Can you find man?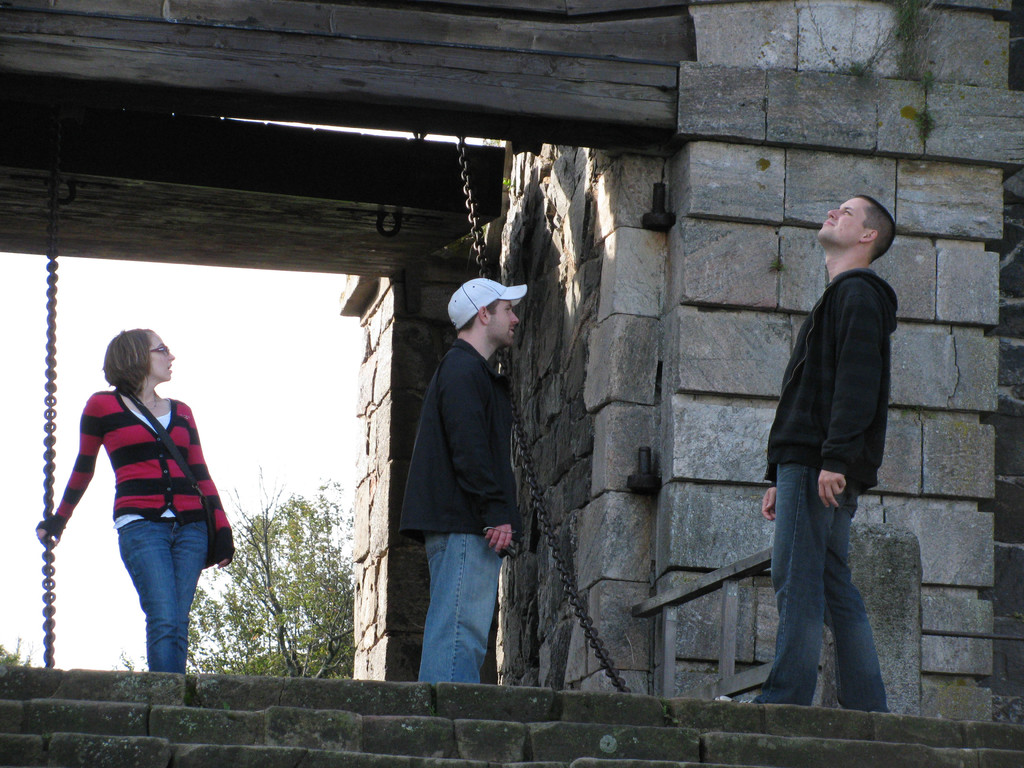
Yes, bounding box: box=[742, 181, 911, 719].
